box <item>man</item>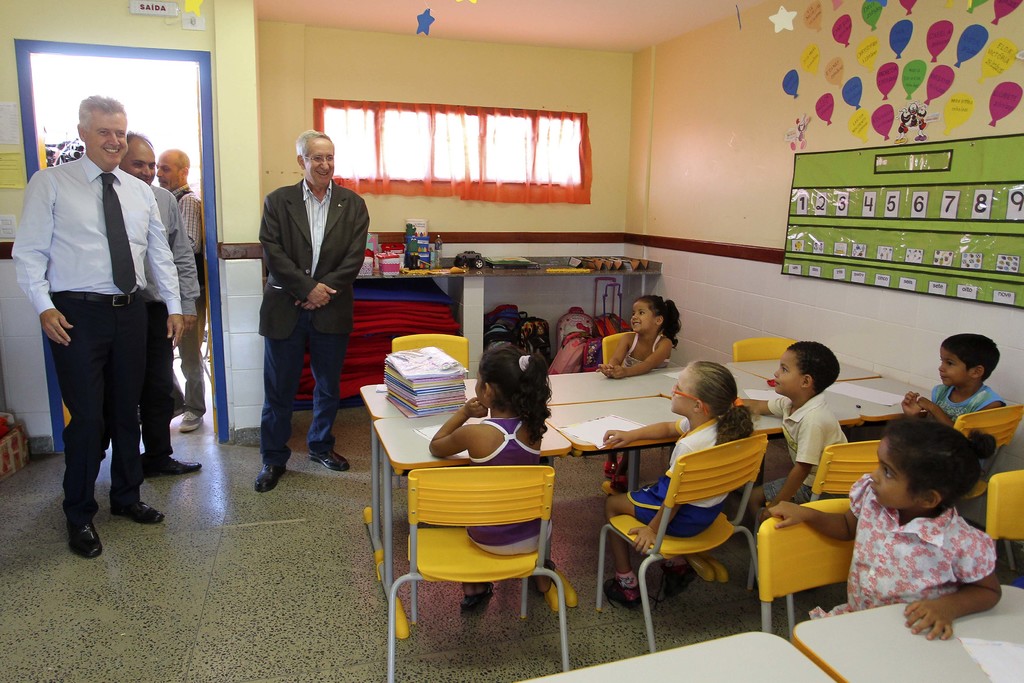
27, 86, 188, 548
